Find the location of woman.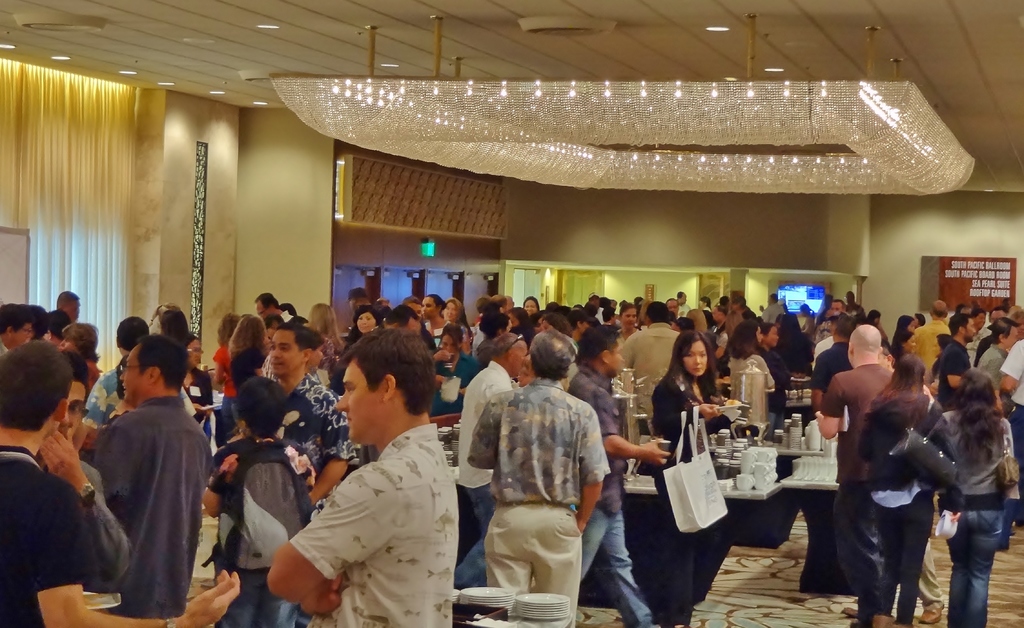
Location: crop(426, 325, 483, 419).
